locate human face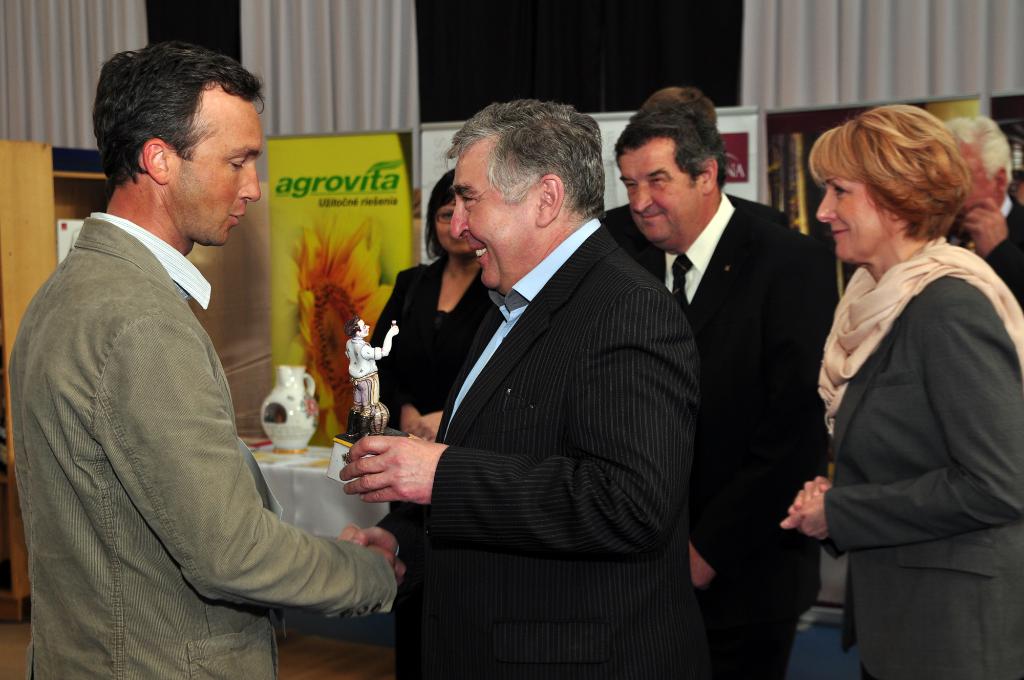
bbox(452, 138, 545, 282)
